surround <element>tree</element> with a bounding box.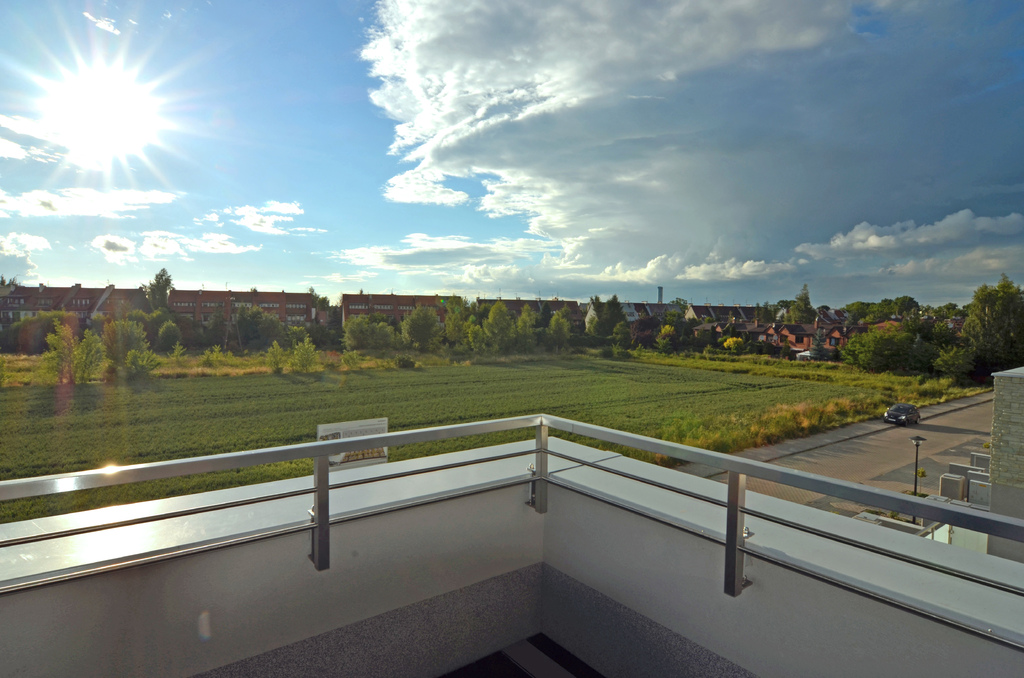
[left=786, top=279, right=816, bottom=329].
